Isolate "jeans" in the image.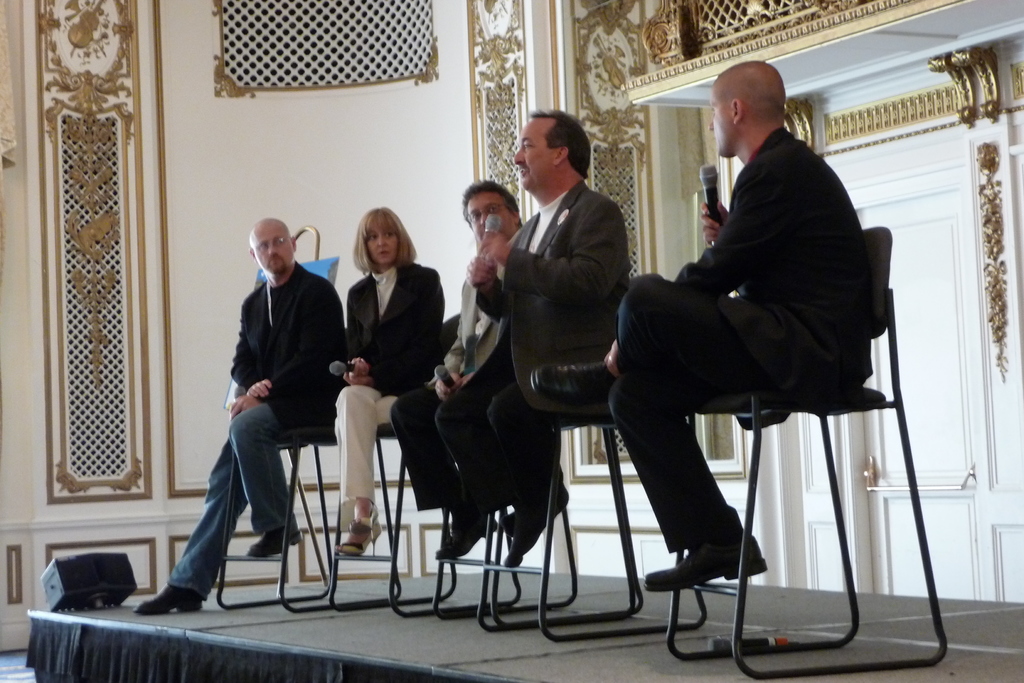
Isolated region: <bbox>441, 375, 561, 514</bbox>.
